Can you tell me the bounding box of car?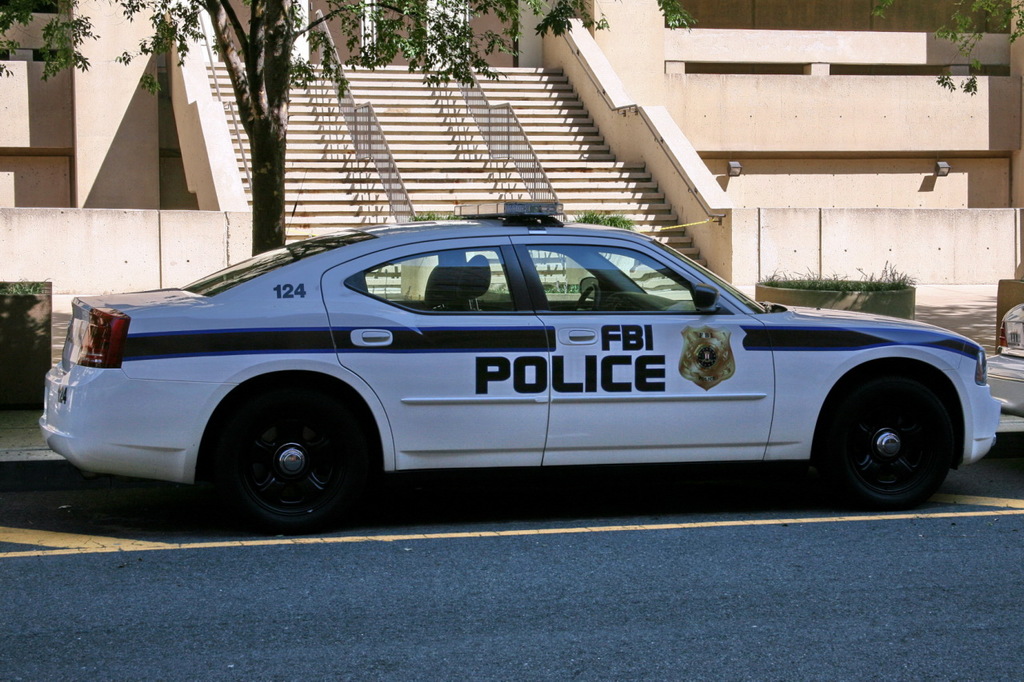
bbox=[27, 211, 1001, 526].
